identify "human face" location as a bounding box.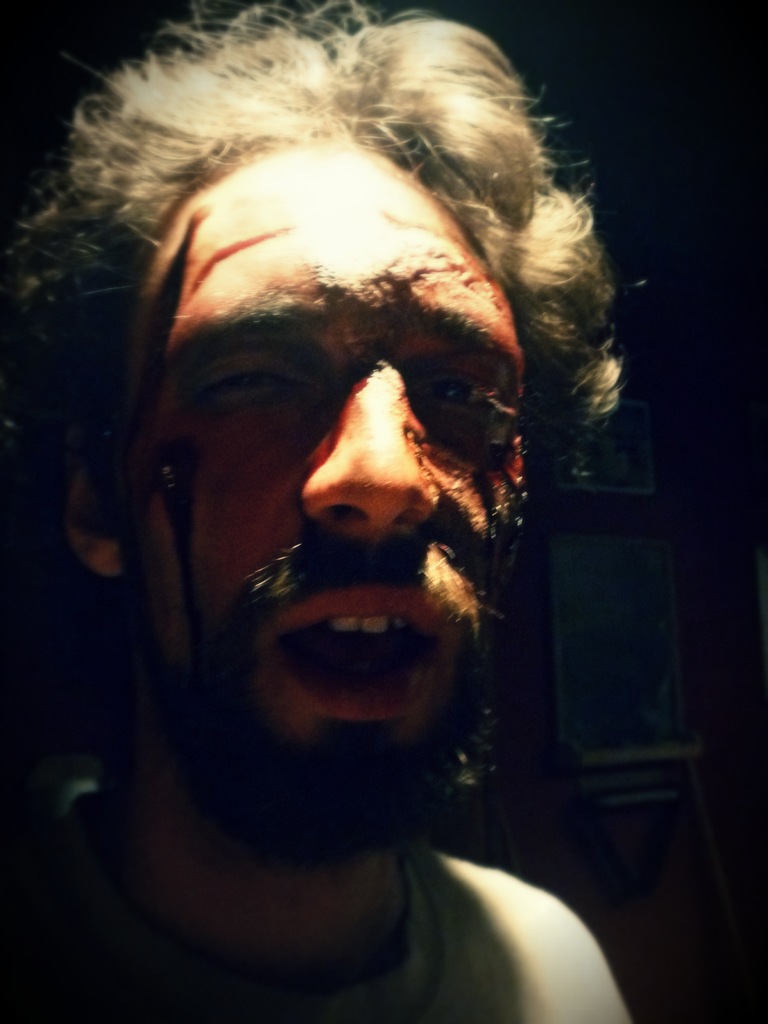
[108, 140, 524, 755].
